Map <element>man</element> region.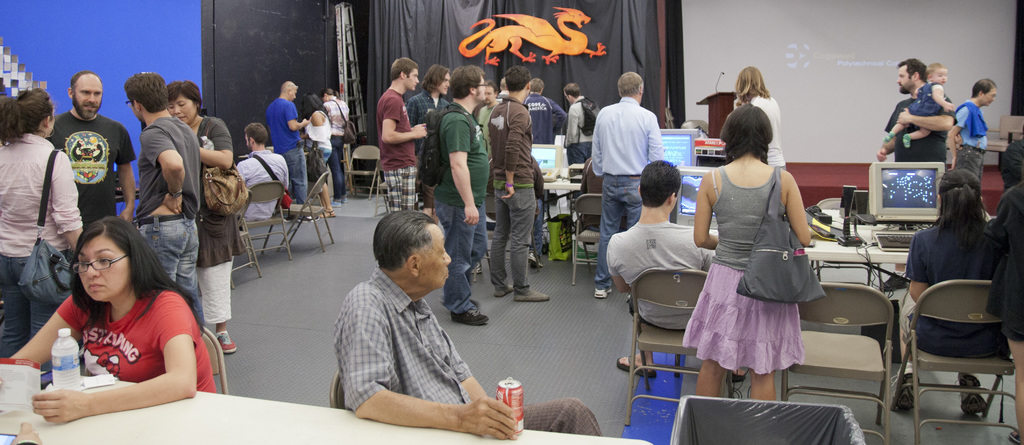
Mapped to {"x1": 122, "y1": 70, "x2": 205, "y2": 326}.
